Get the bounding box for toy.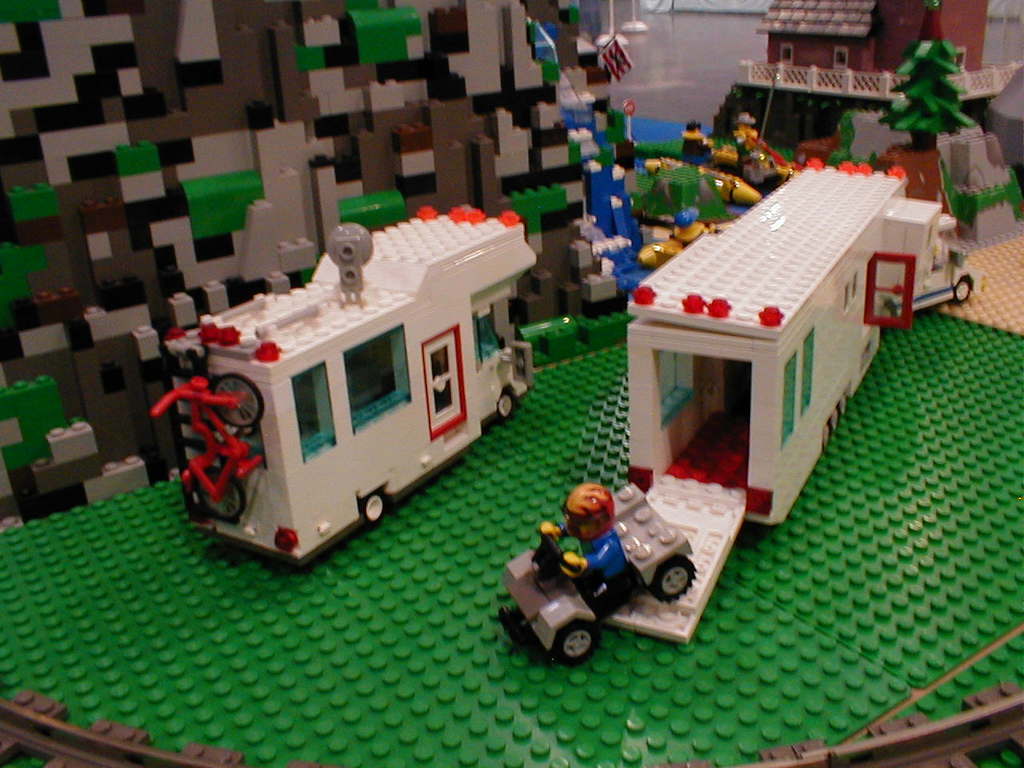
<box>714,118,786,188</box>.
